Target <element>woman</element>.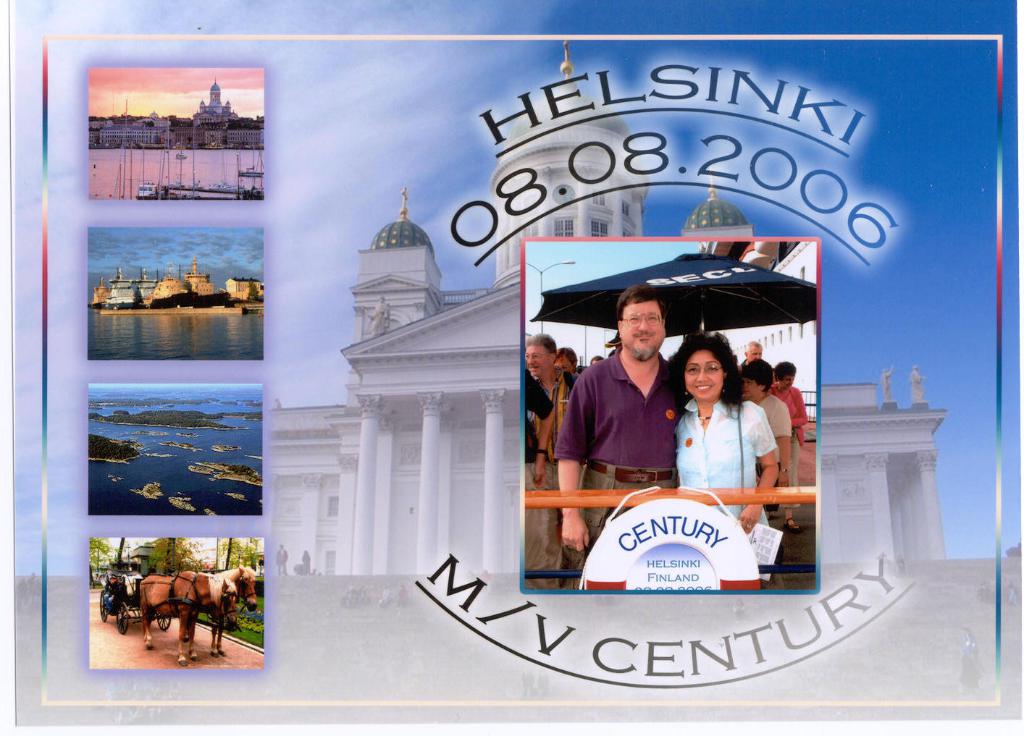
Target region: BBox(765, 361, 807, 528).
